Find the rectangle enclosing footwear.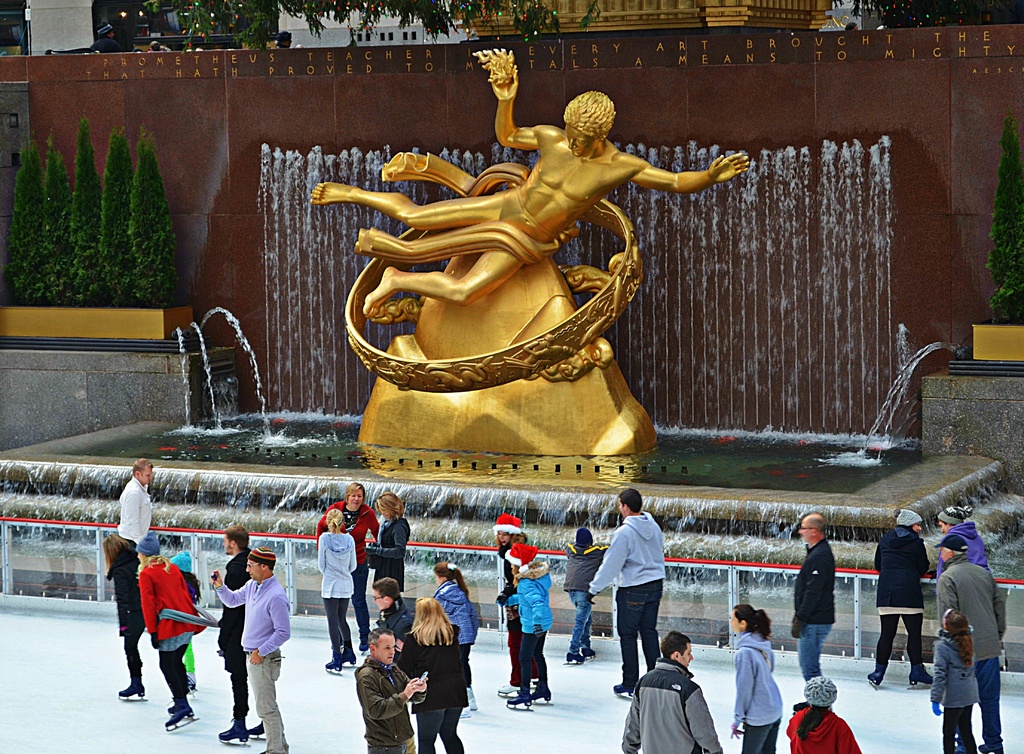
select_region(116, 686, 148, 702).
